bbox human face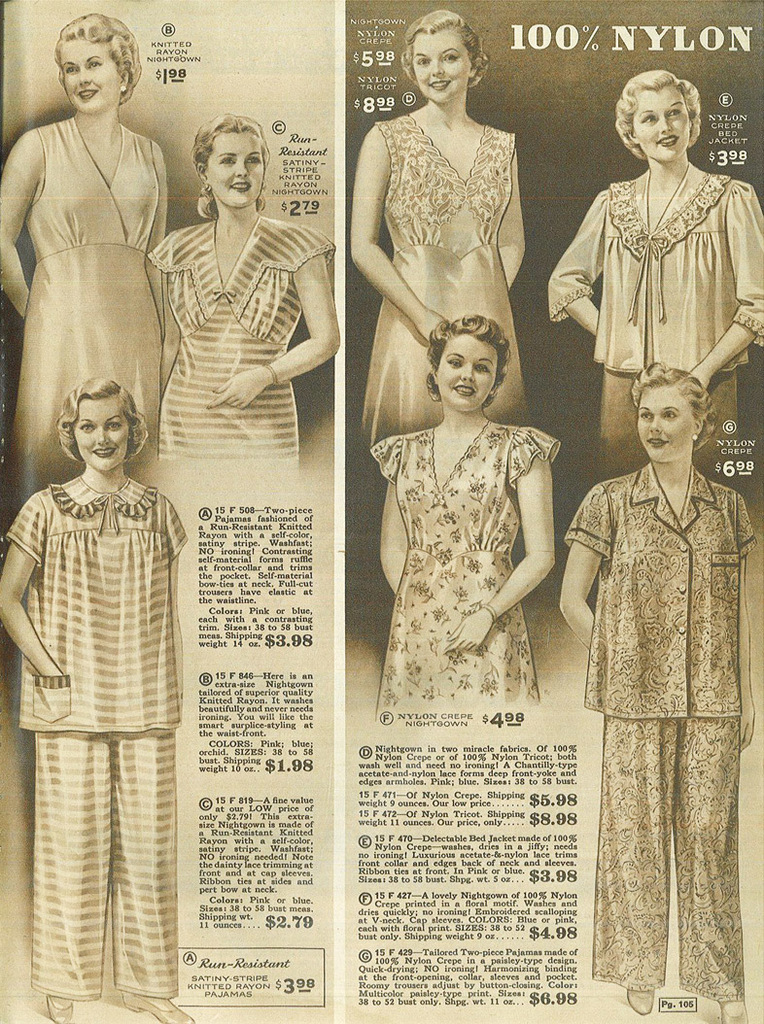
[211,135,267,209]
